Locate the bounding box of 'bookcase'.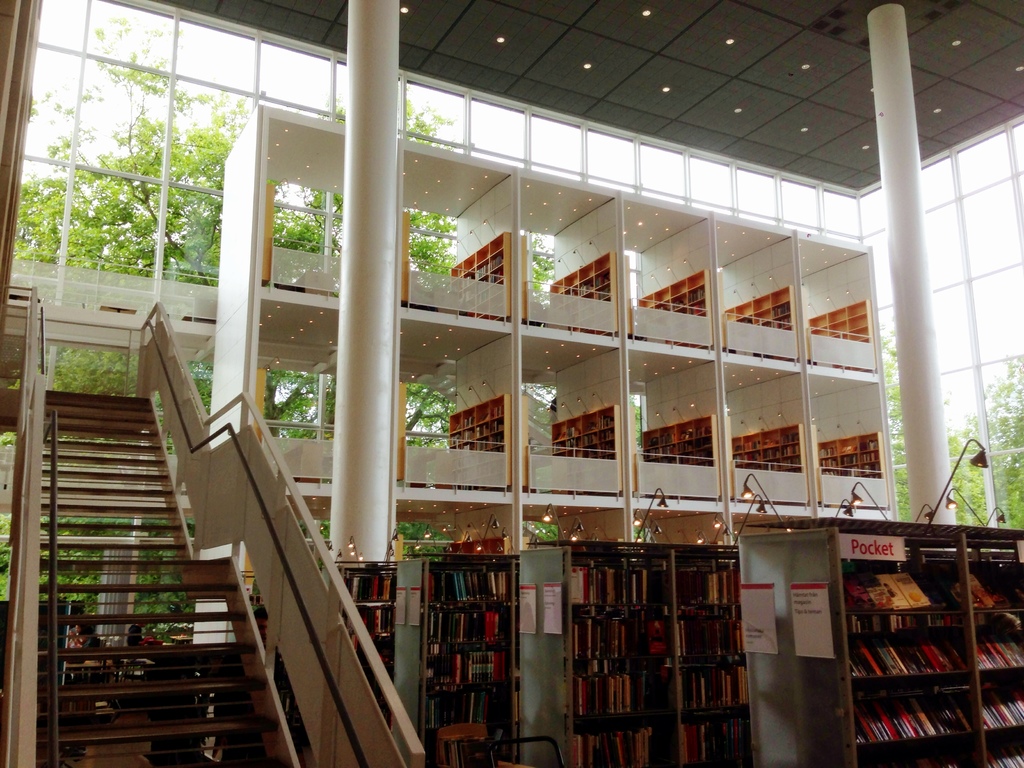
Bounding box: x1=262, y1=184, x2=276, y2=284.
